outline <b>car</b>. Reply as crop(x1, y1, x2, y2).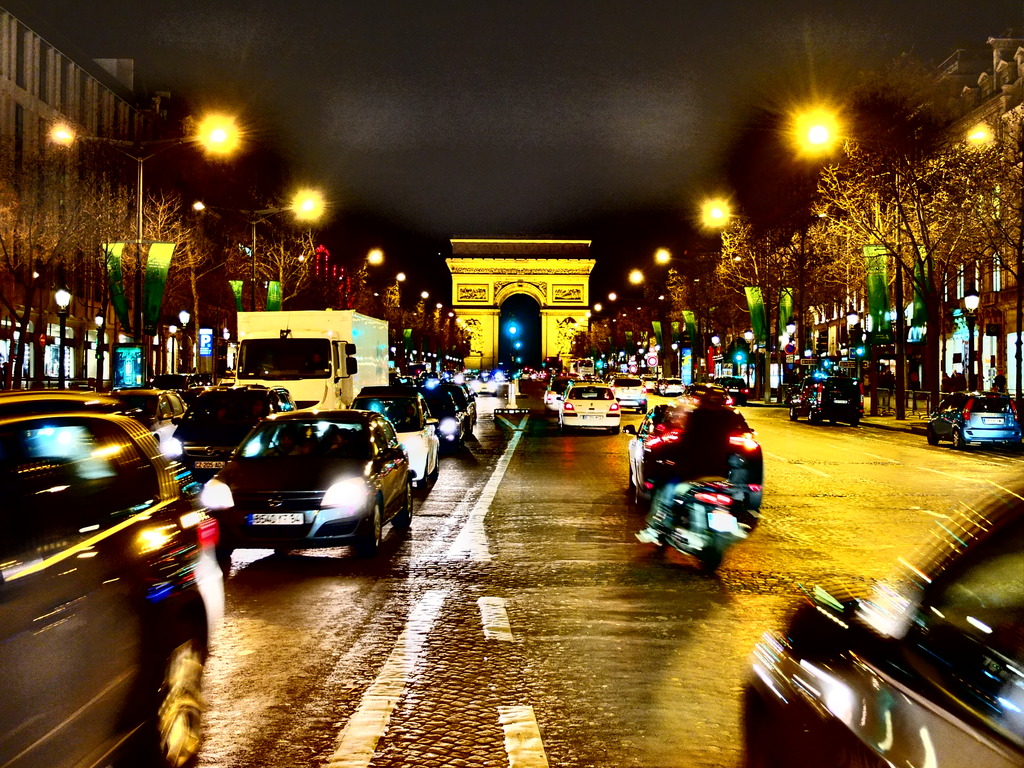
crop(109, 385, 191, 447).
